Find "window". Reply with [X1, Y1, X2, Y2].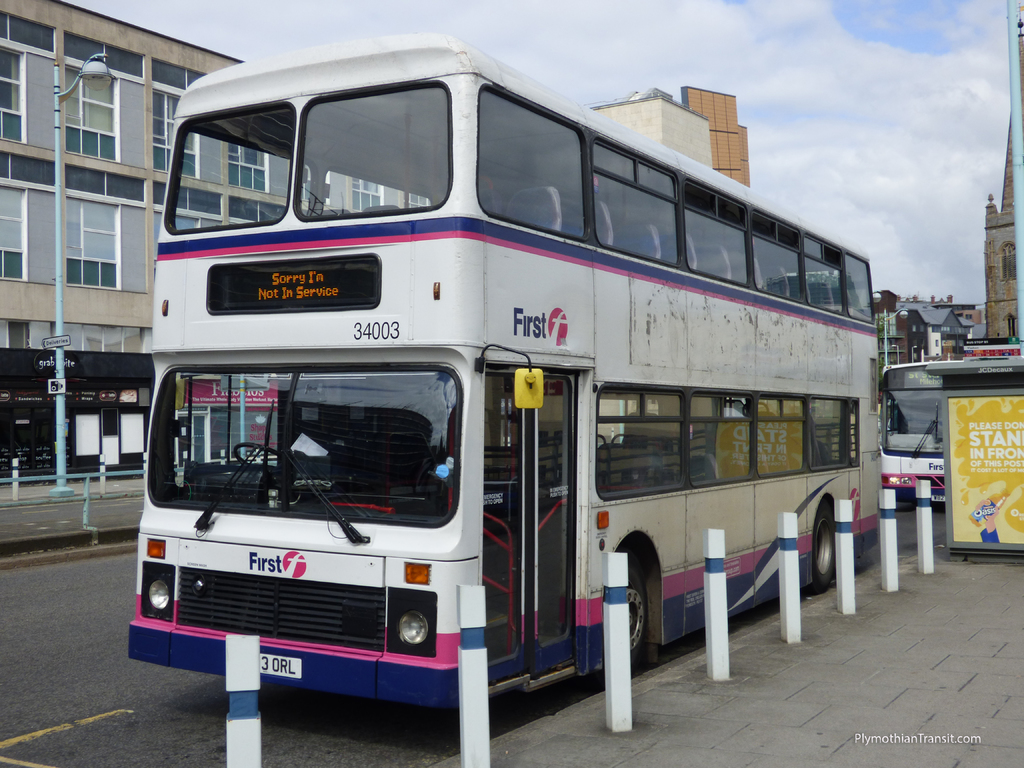
[840, 253, 876, 320].
